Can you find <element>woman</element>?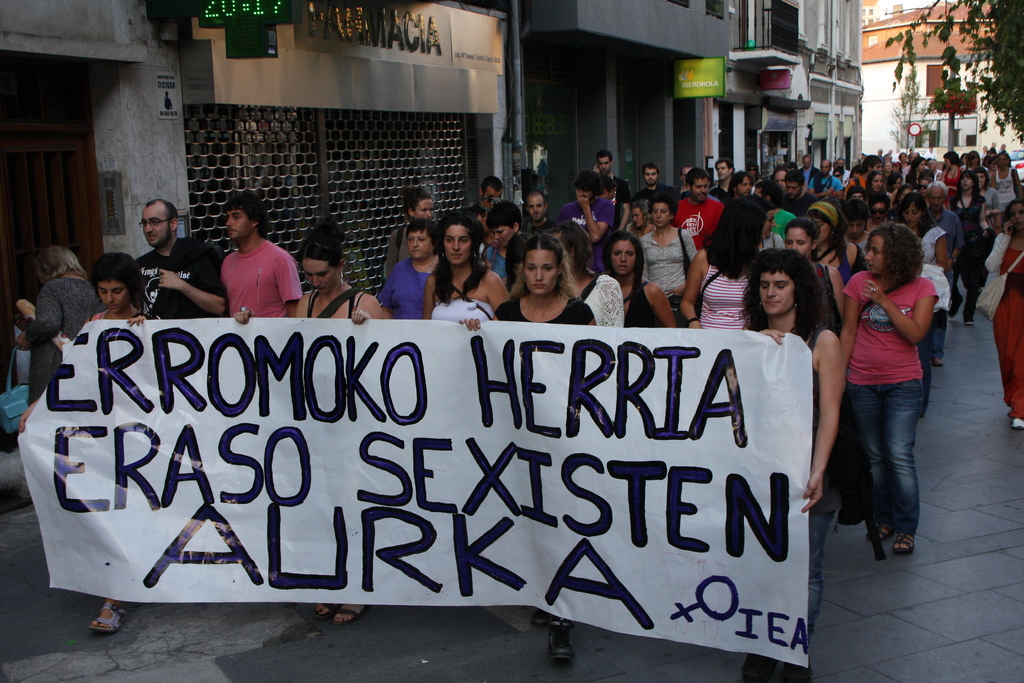
Yes, bounding box: 455/232/598/665.
